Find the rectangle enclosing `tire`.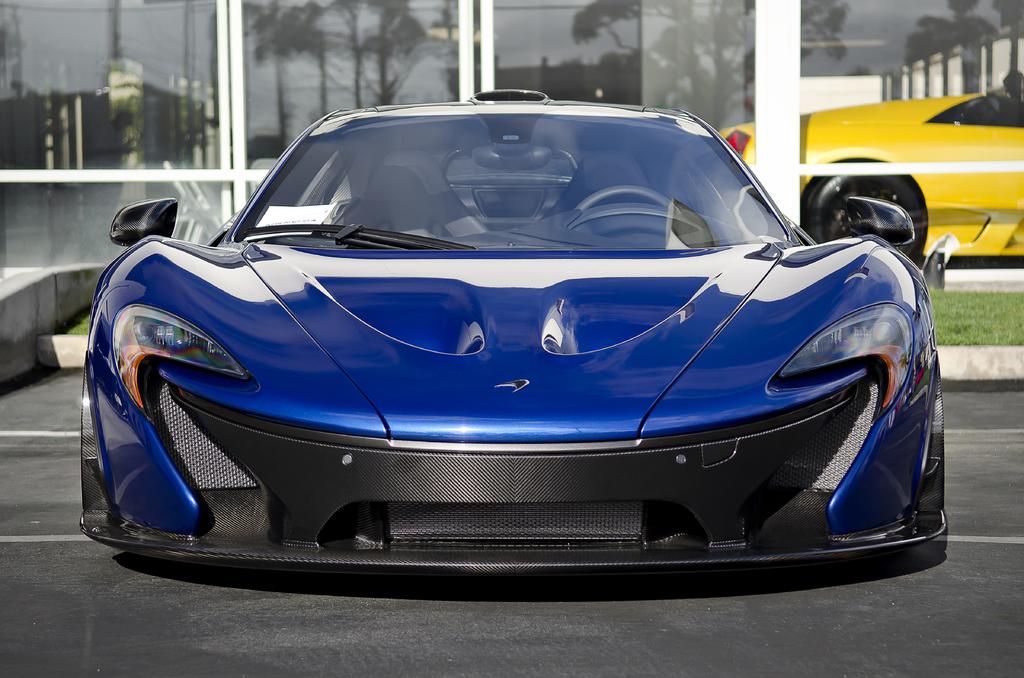
pyautogui.locateOnScreen(804, 175, 922, 255).
